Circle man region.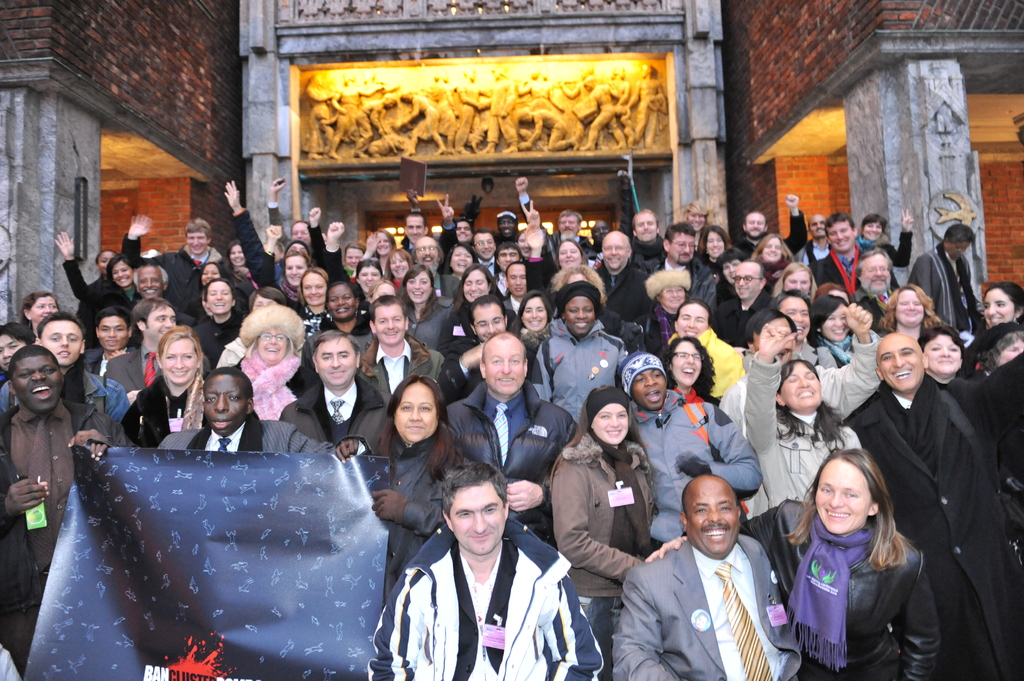
Region: select_region(612, 474, 801, 680).
